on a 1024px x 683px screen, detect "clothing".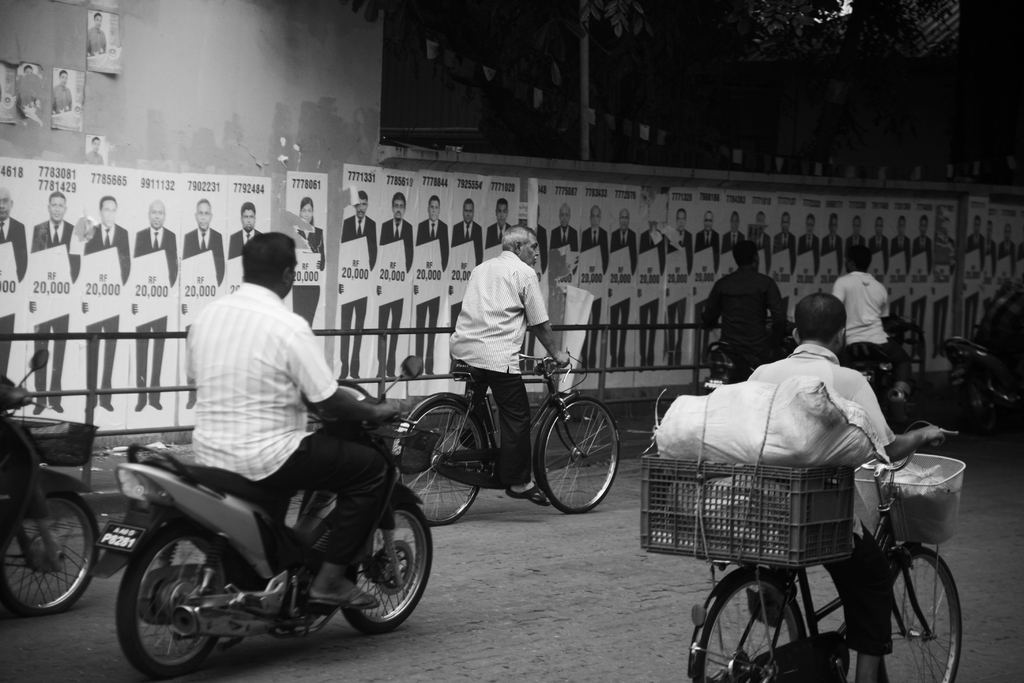
547/224/579/272.
